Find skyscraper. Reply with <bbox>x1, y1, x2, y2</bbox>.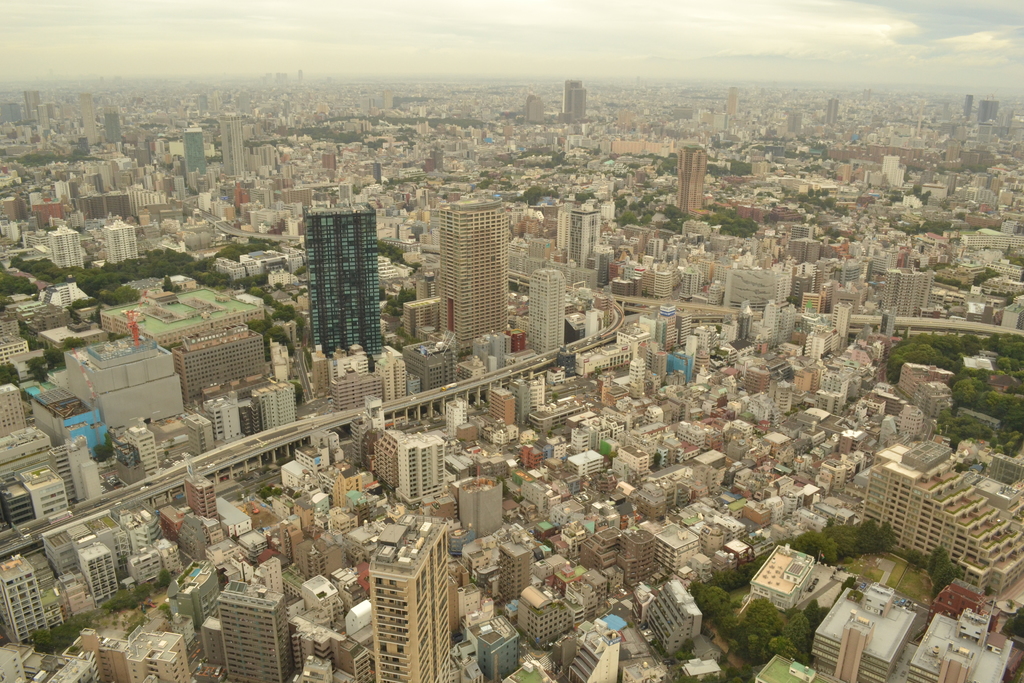
<bbox>625, 351, 643, 398</bbox>.
